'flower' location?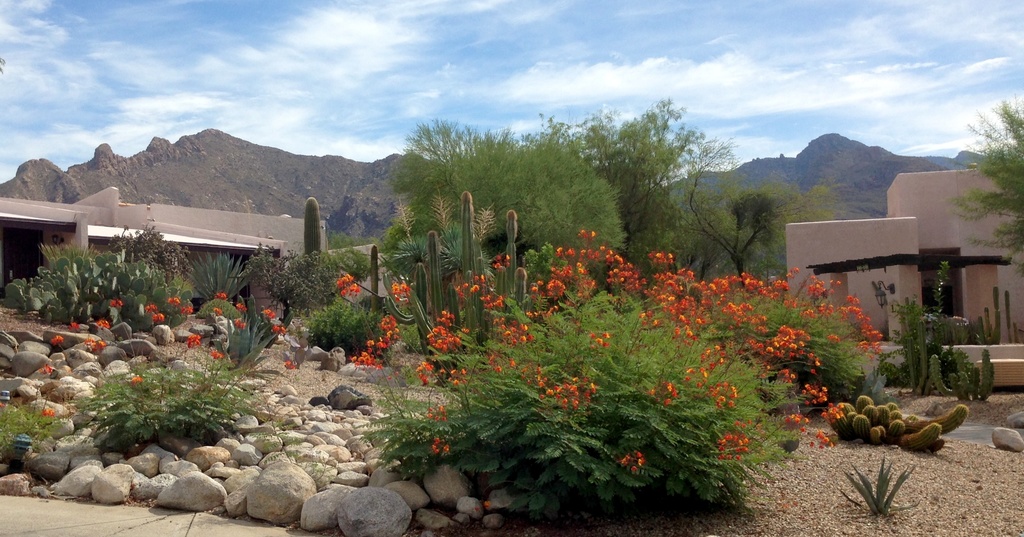
region(38, 363, 51, 376)
